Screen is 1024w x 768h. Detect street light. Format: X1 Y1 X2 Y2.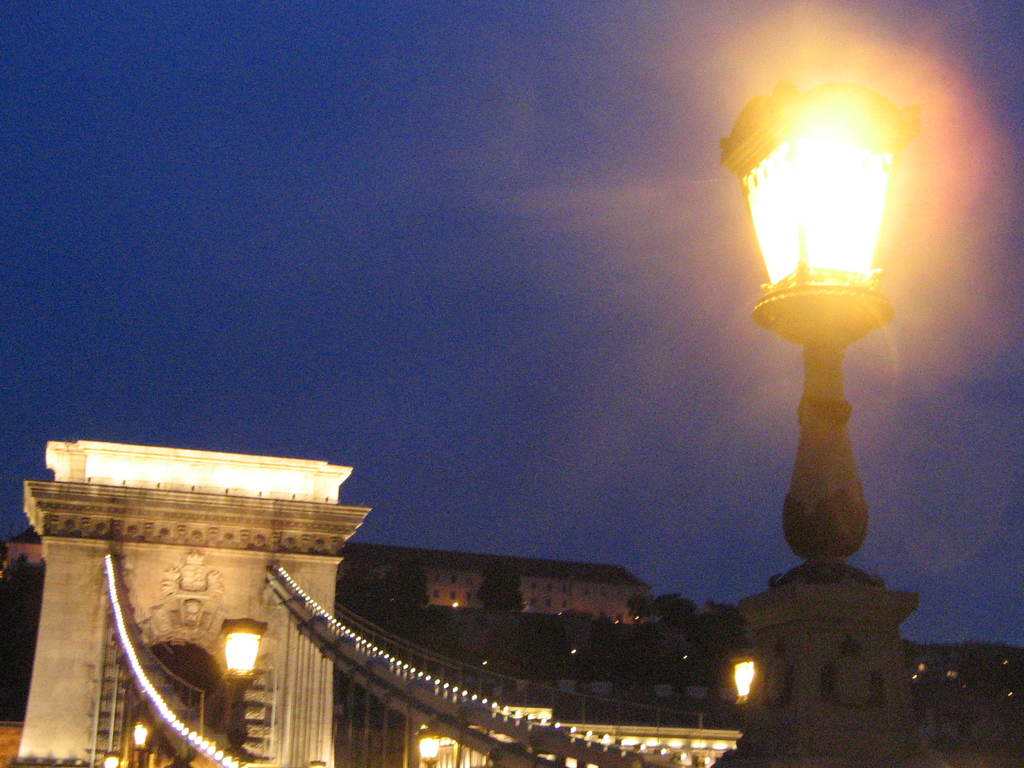
414 720 442 765.
